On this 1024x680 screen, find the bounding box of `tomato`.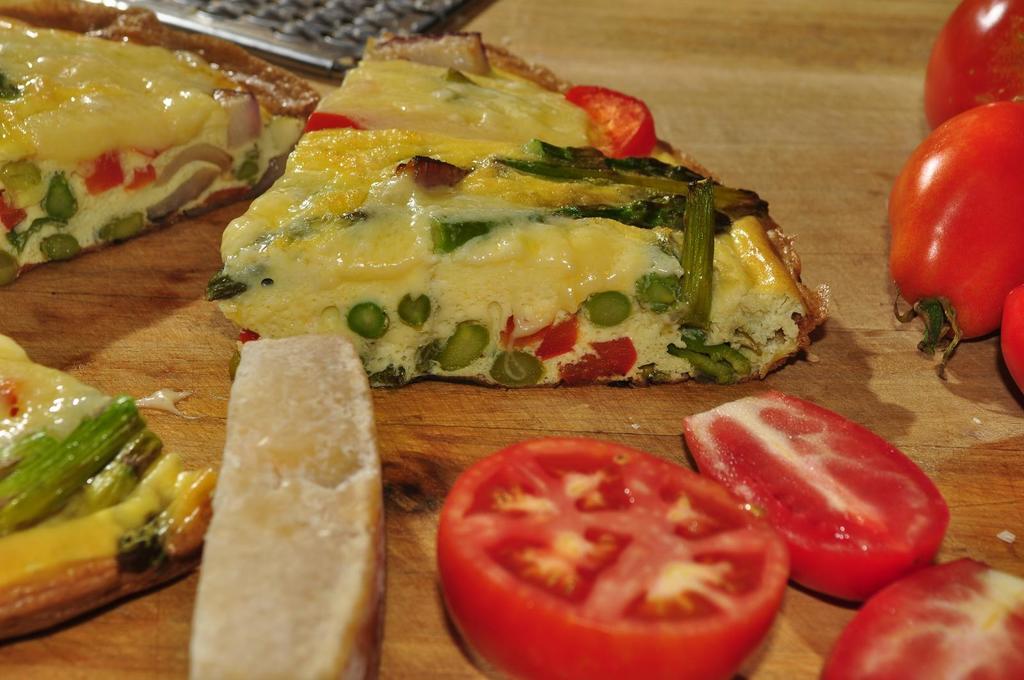
Bounding box: <box>682,381,955,607</box>.
